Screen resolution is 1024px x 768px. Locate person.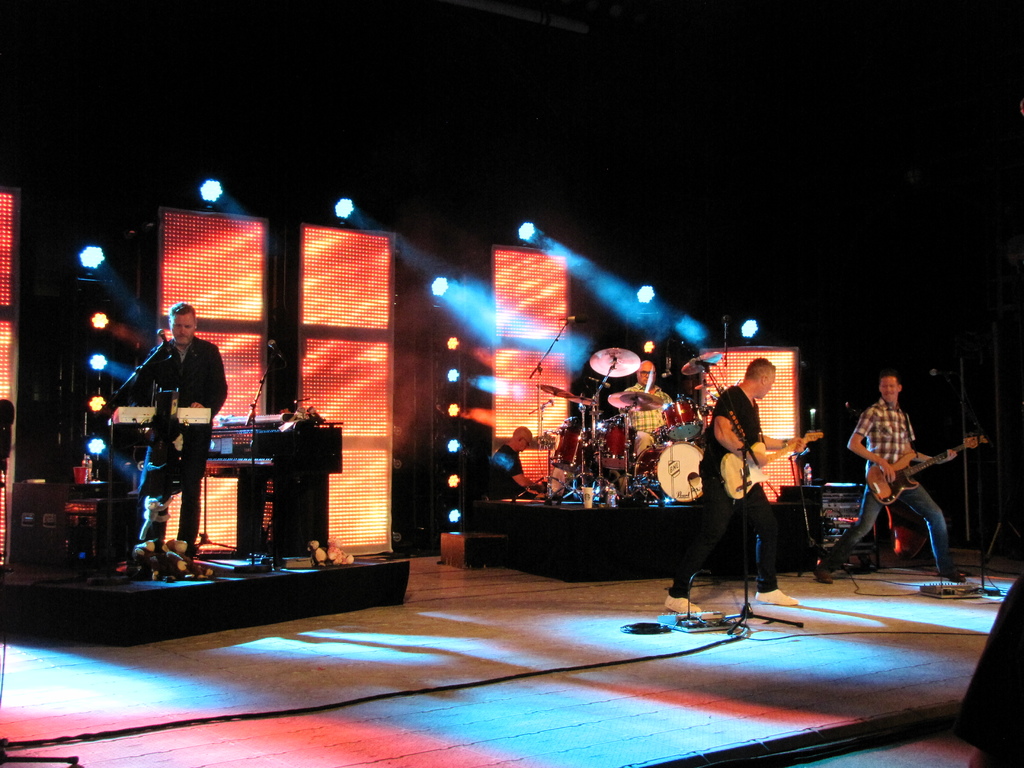
BBox(662, 356, 812, 623).
